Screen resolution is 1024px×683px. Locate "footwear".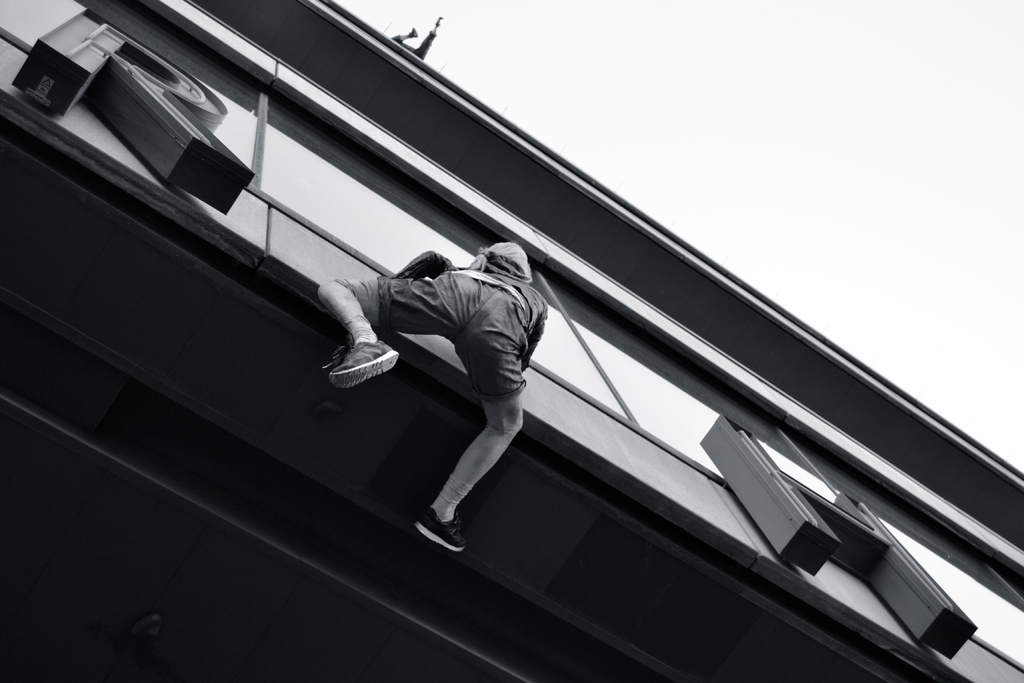
<bbox>415, 508, 474, 554</bbox>.
